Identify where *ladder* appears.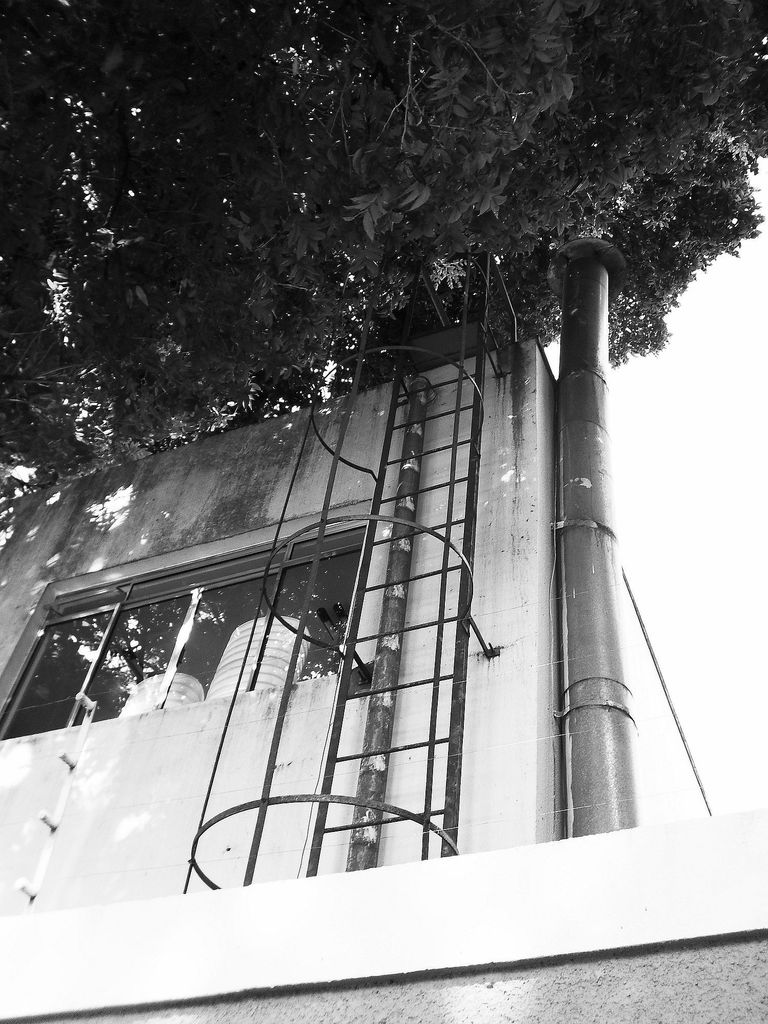
Appears at (left=183, top=239, right=519, bottom=896).
